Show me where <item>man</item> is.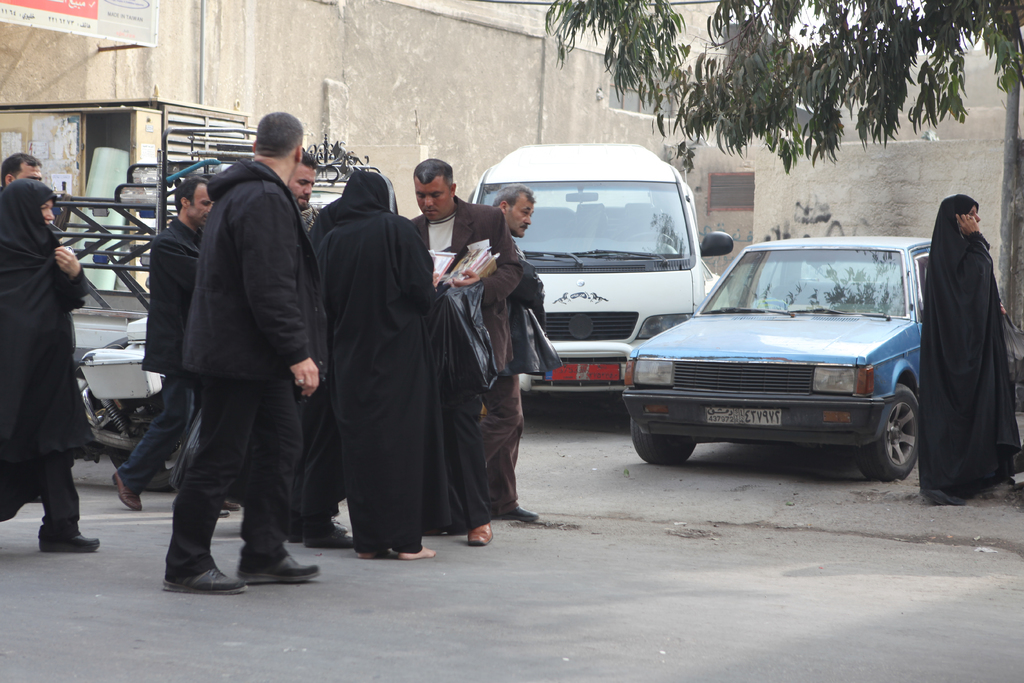
<item>man</item> is at (159, 111, 316, 597).
